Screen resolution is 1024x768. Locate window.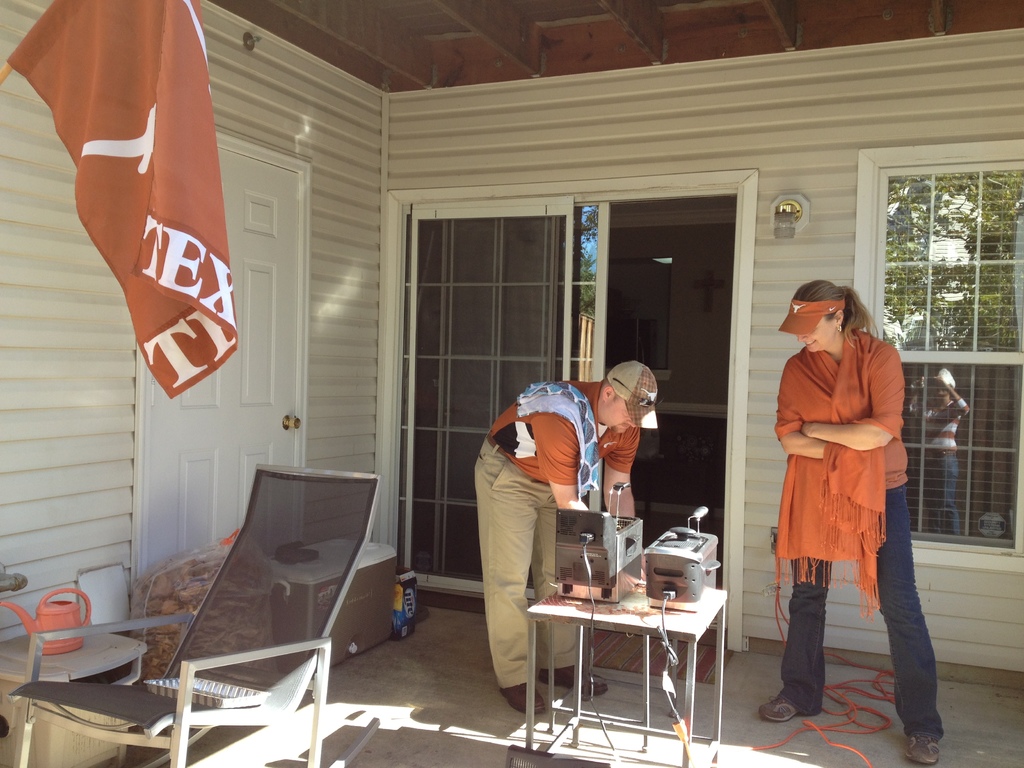
box=[851, 136, 1023, 573].
